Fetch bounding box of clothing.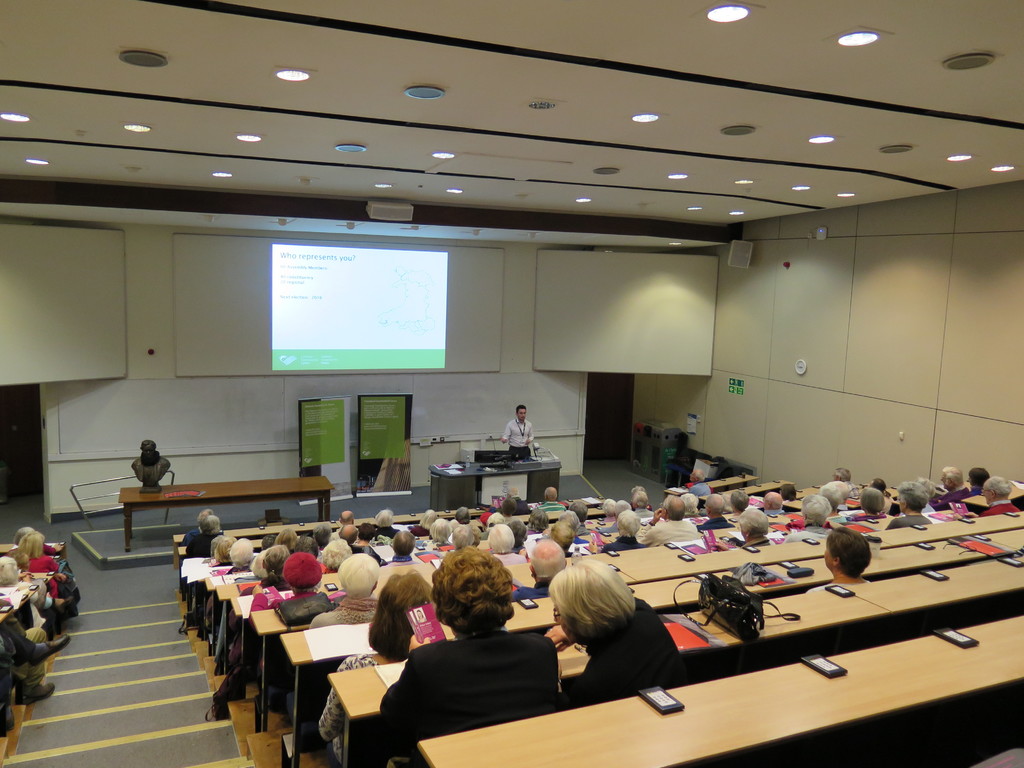
Bbox: box(501, 413, 540, 462).
